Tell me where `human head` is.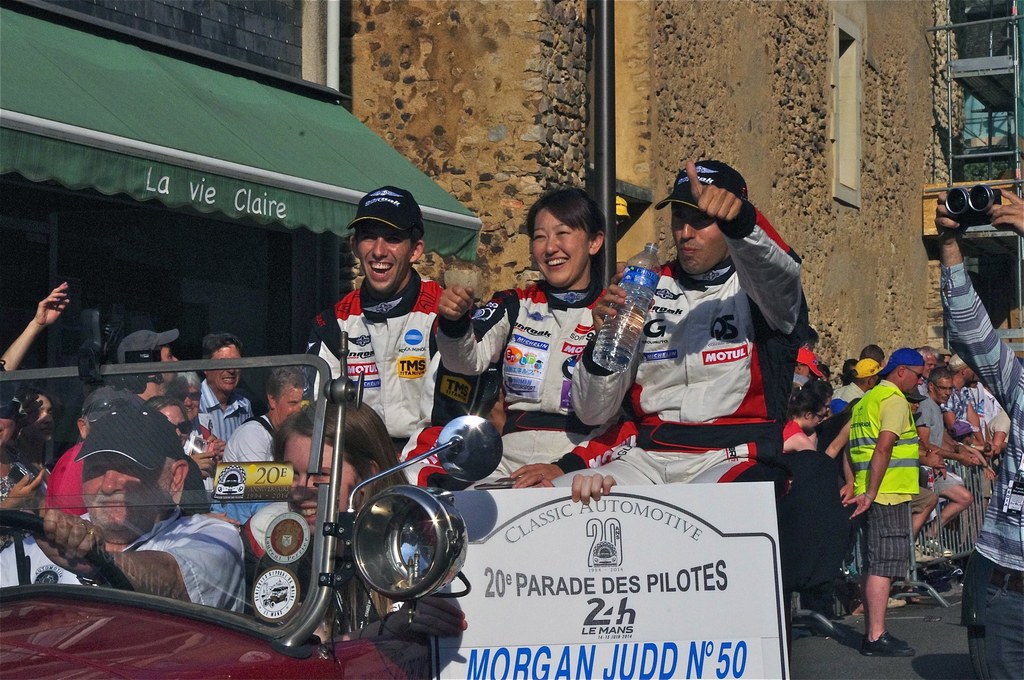
`human head` is at detection(25, 390, 61, 442).
